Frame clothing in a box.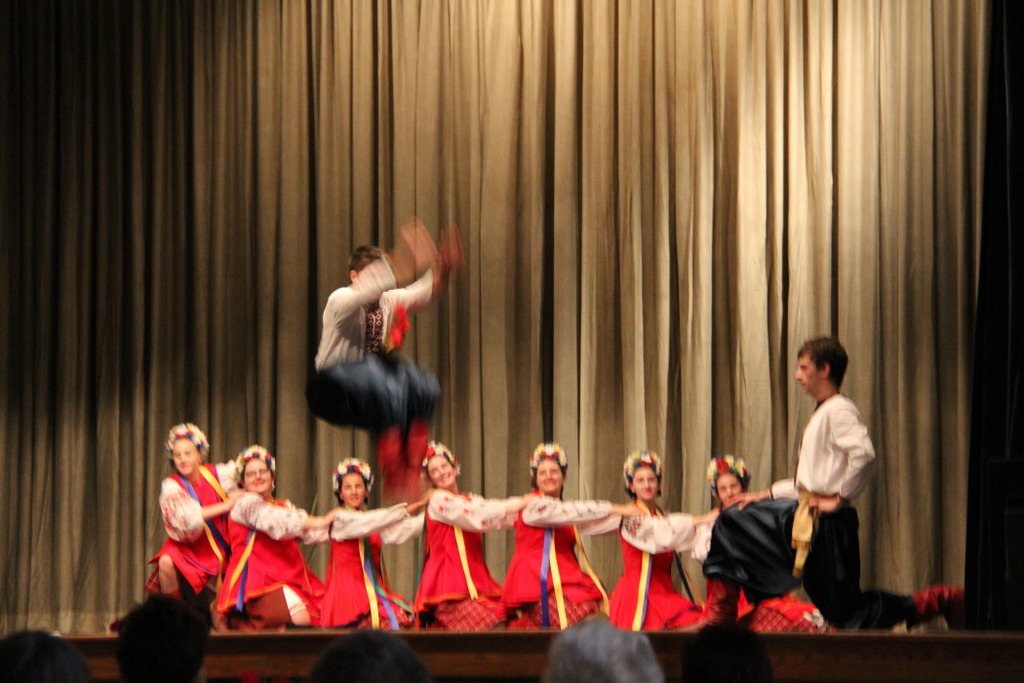
select_region(692, 390, 932, 631).
